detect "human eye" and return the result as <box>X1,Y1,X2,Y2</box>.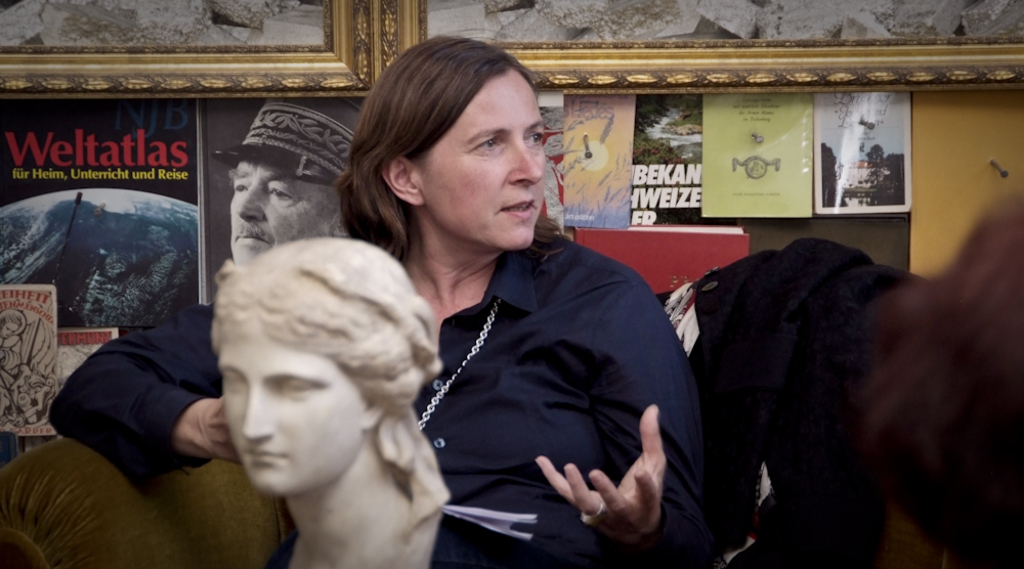
<box>525,127,545,150</box>.
